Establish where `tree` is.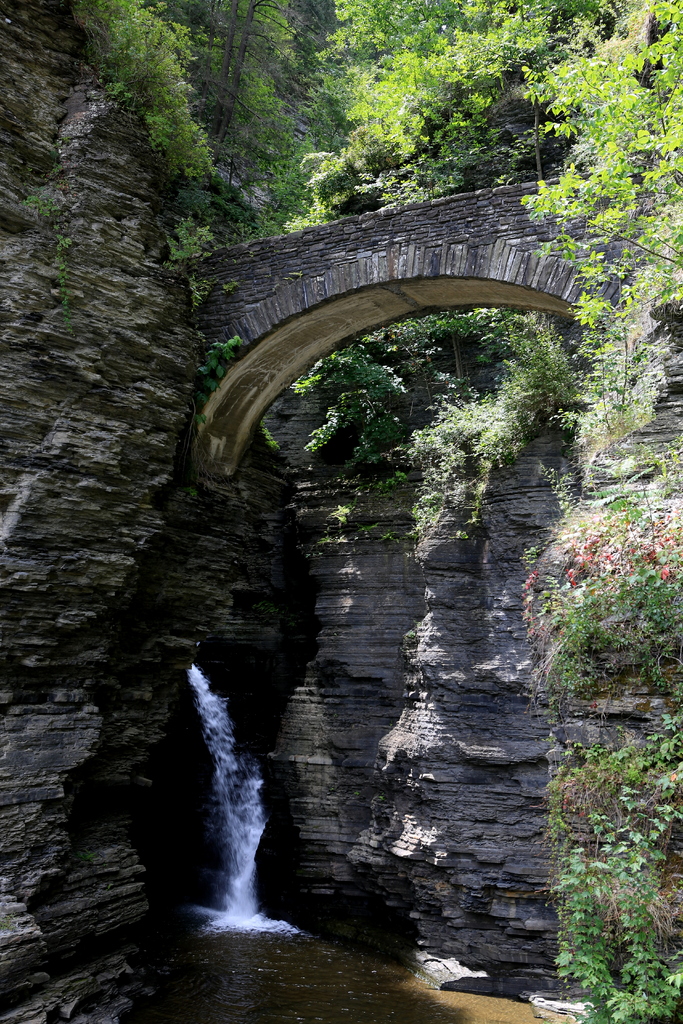
Established at {"x1": 283, "y1": 0, "x2": 545, "y2": 264}.
